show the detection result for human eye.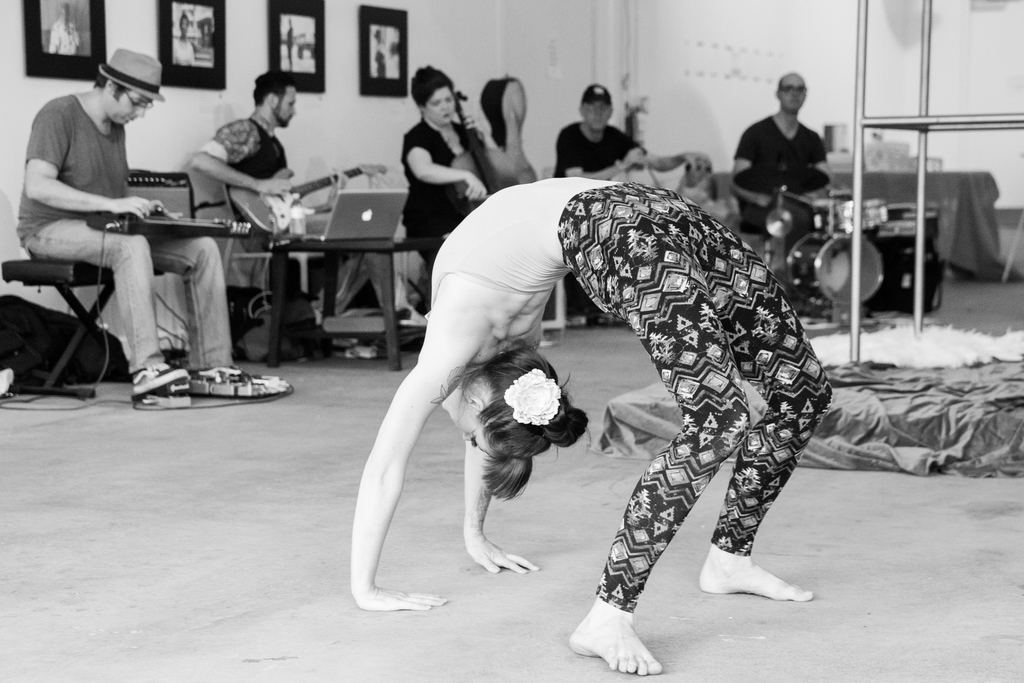
bbox=(130, 99, 141, 107).
